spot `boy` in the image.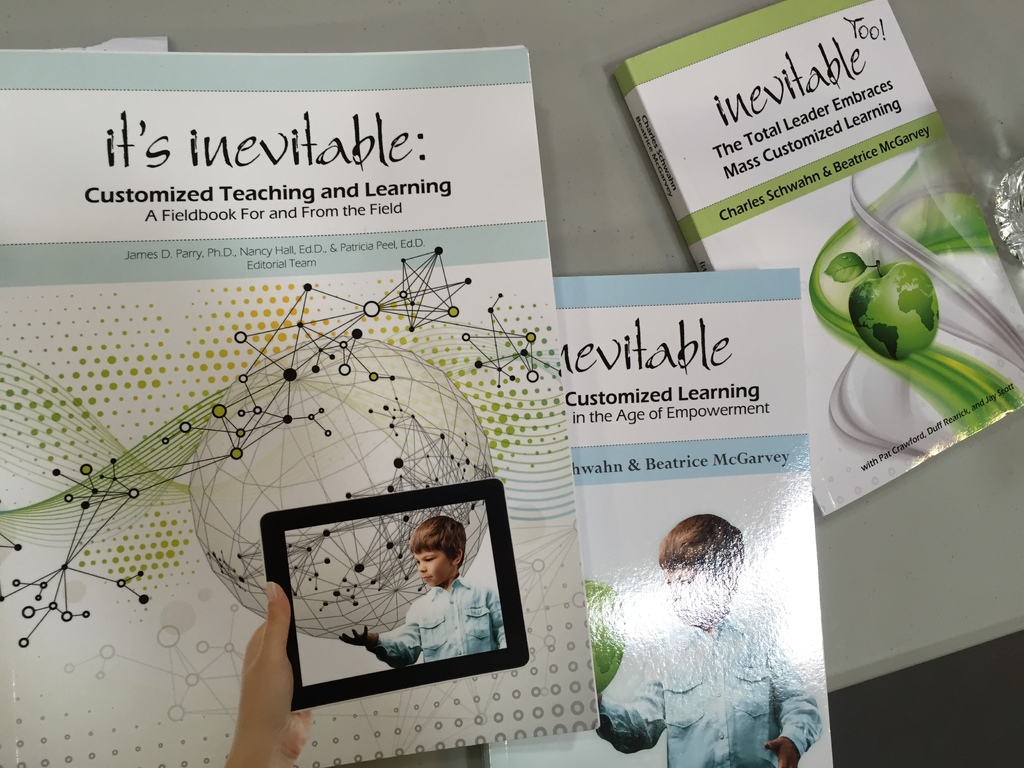
`boy` found at x1=329 y1=524 x2=509 y2=650.
